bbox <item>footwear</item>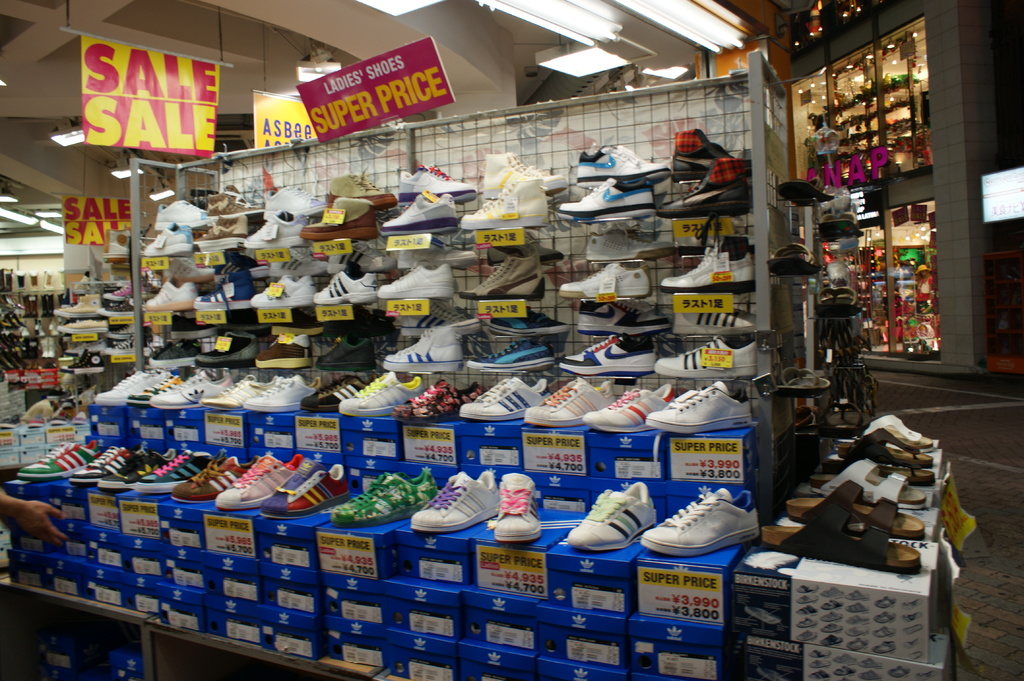
left=812, top=282, right=860, bottom=323
